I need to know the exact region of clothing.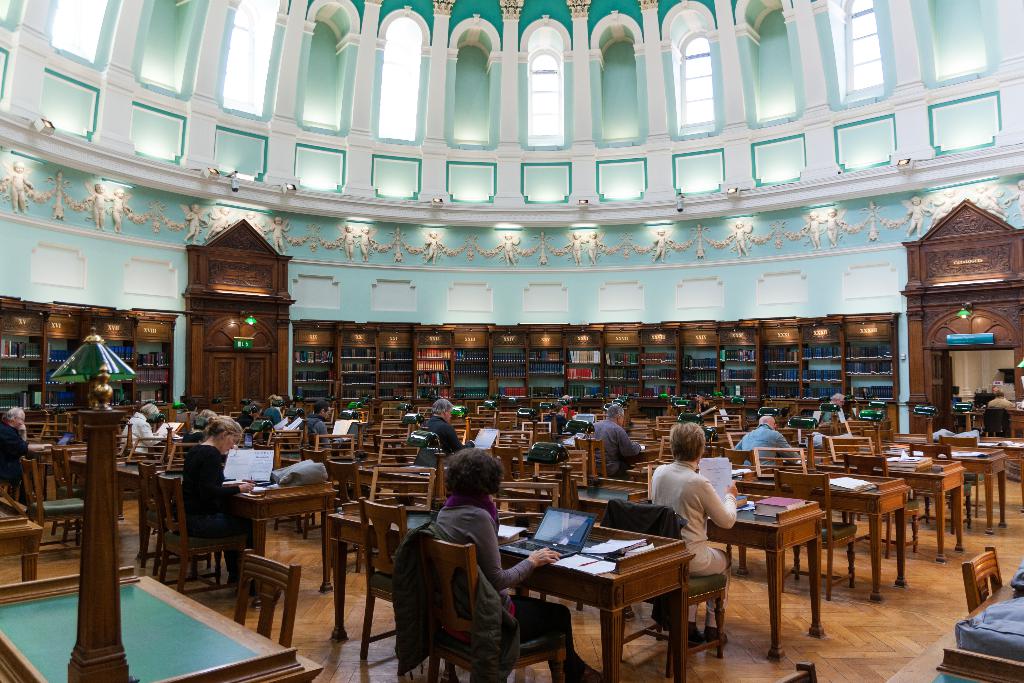
Region: <box>124,407,164,451</box>.
